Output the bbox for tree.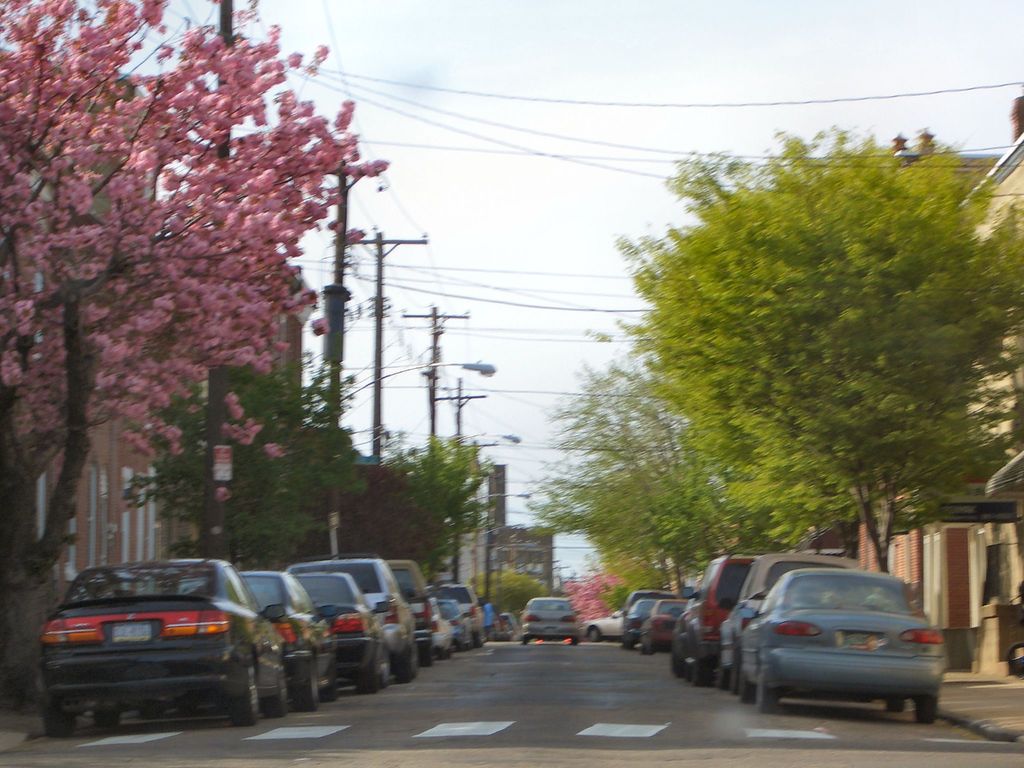
{"left": 373, "top": 426, "right": 508, "bottom": 585}.
